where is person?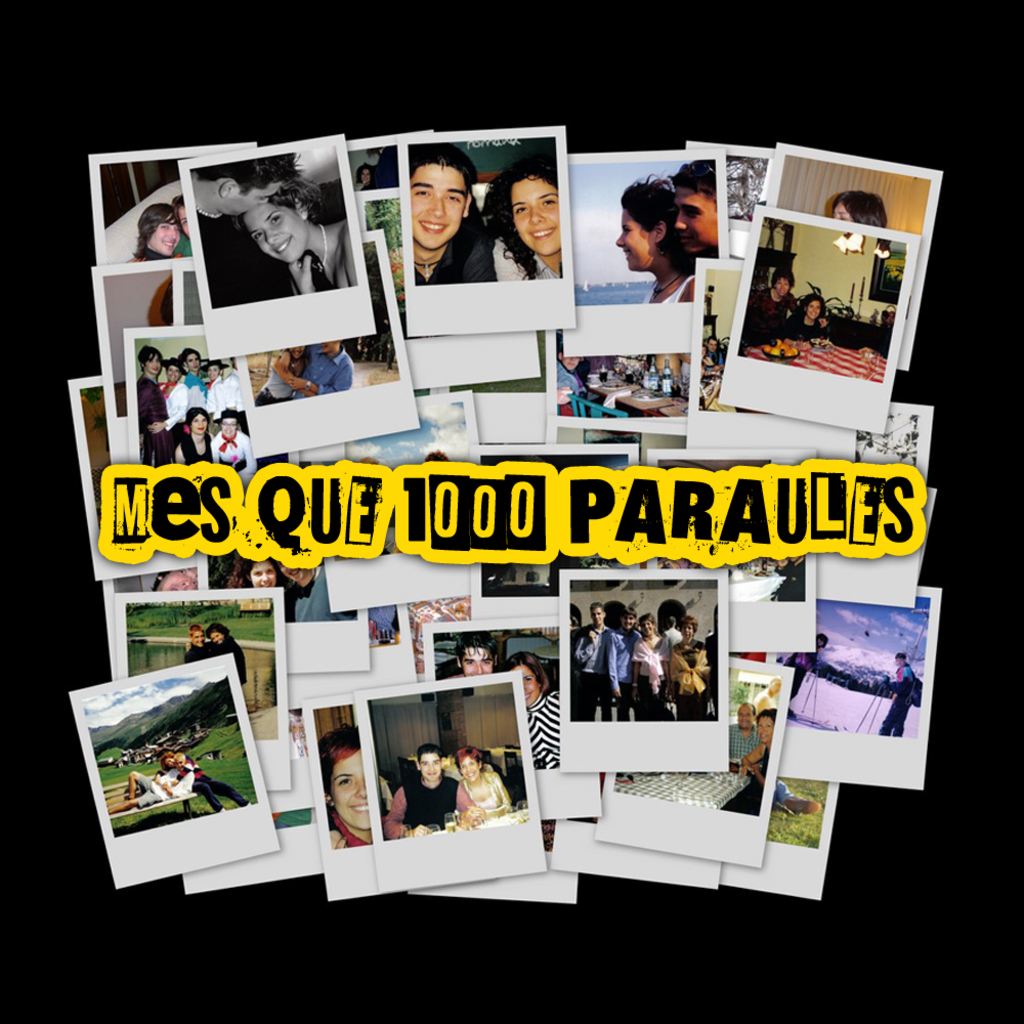
{"x1": 269, "y1": 553, "x2": 327, "y2": 618}.
